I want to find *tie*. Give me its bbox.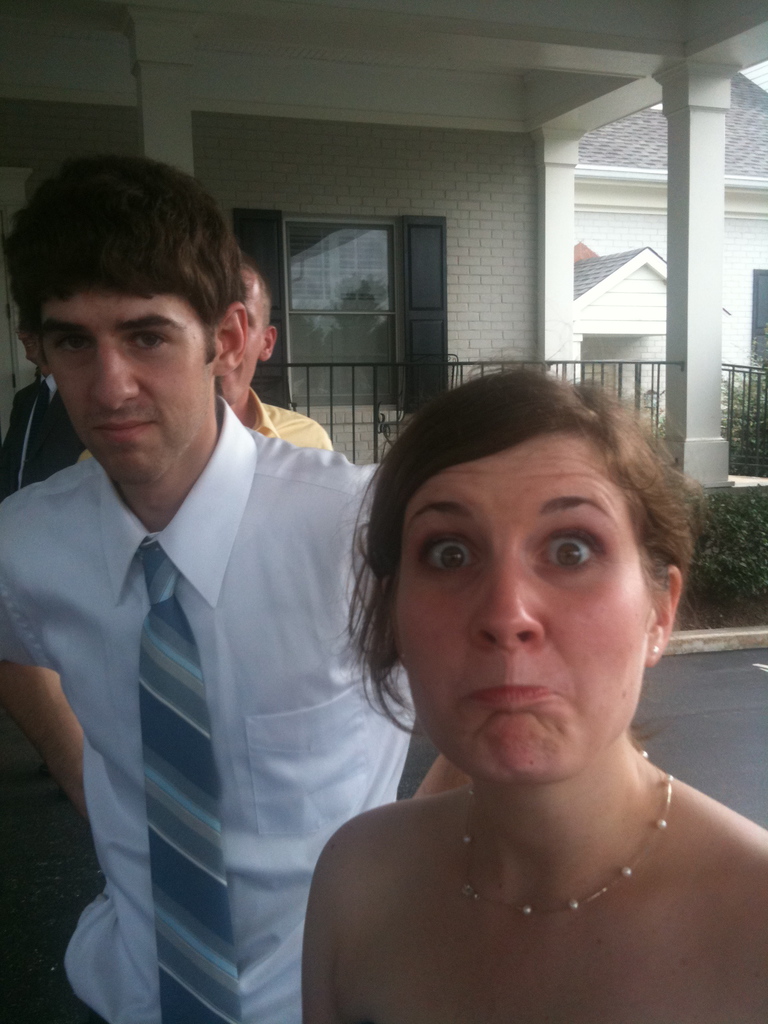
bbox=(132, 535, 240, 1023).
